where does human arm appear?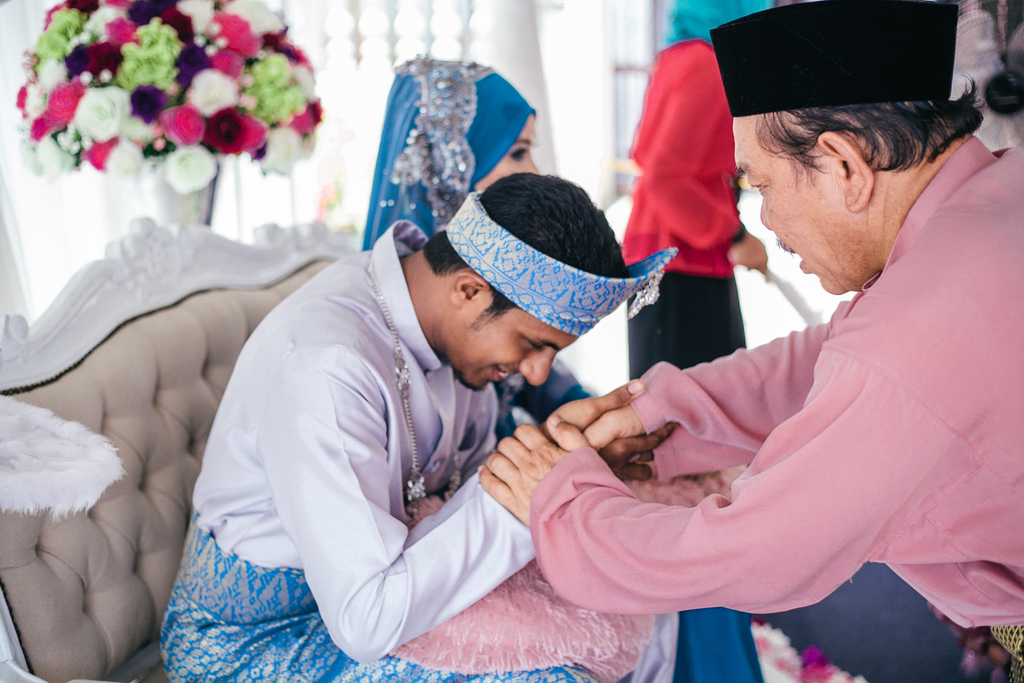
Appears at (268, 357, 726, 657).
